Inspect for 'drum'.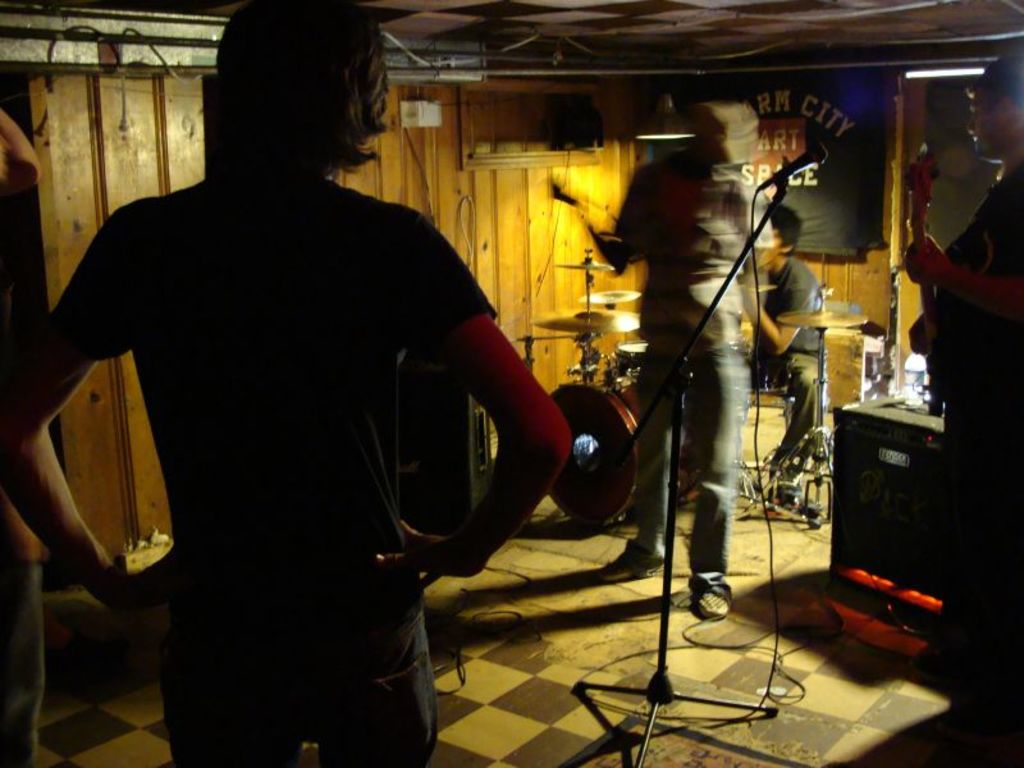
Inspection: (545,379,648,530).
